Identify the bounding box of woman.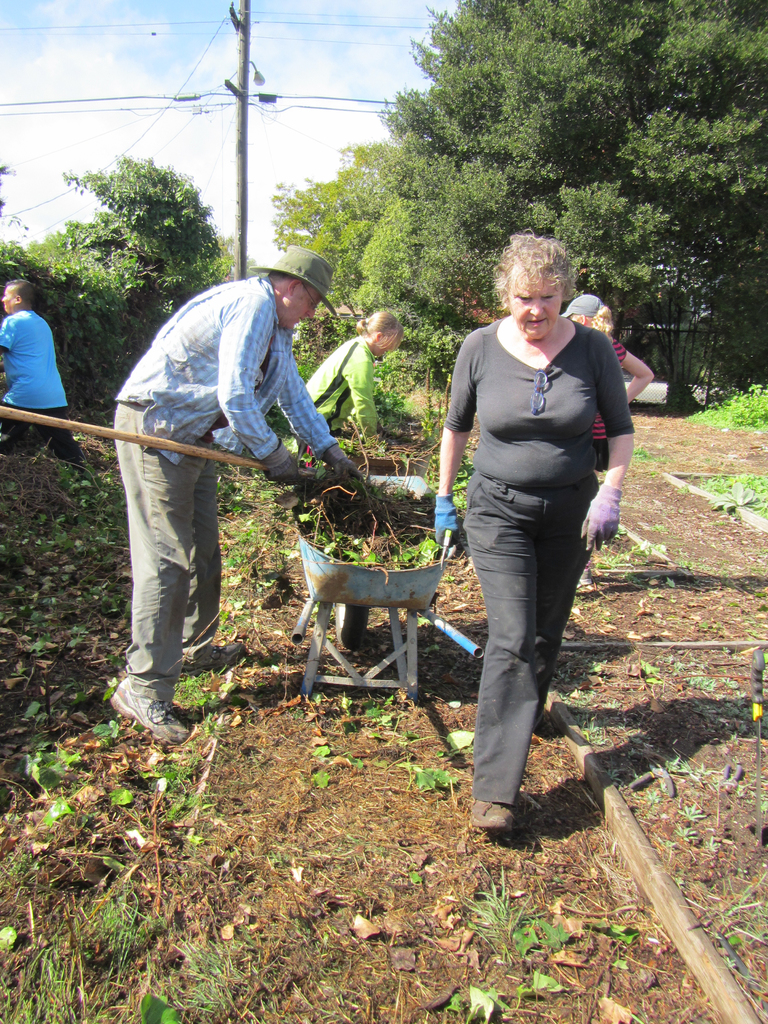
{"left": 303, "top": 308, "right": 397, "bottom": 530}.
